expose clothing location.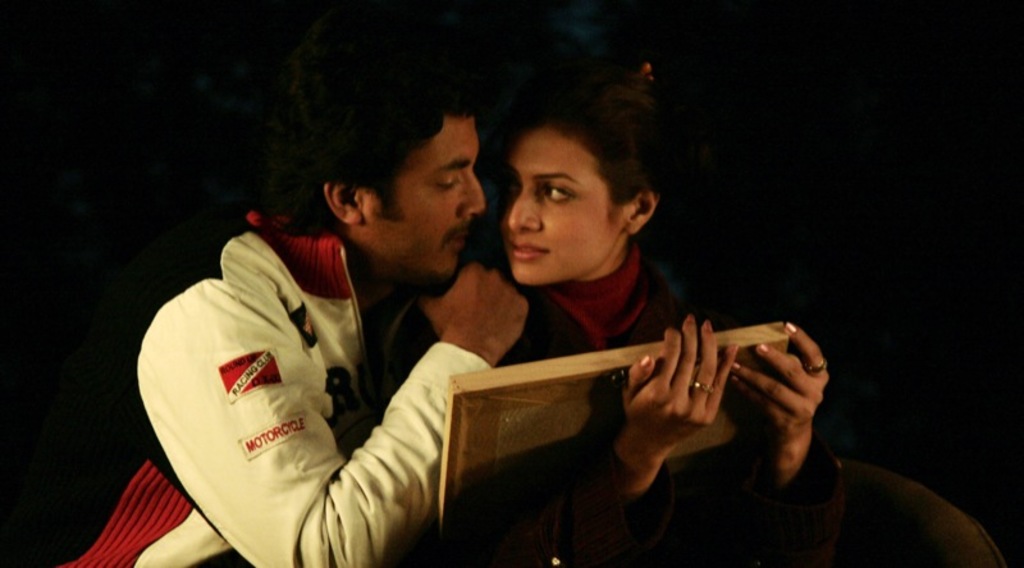
Exposed at {"x1": 434, "y1": 246, "x2": 1023, "y2": 567}.
